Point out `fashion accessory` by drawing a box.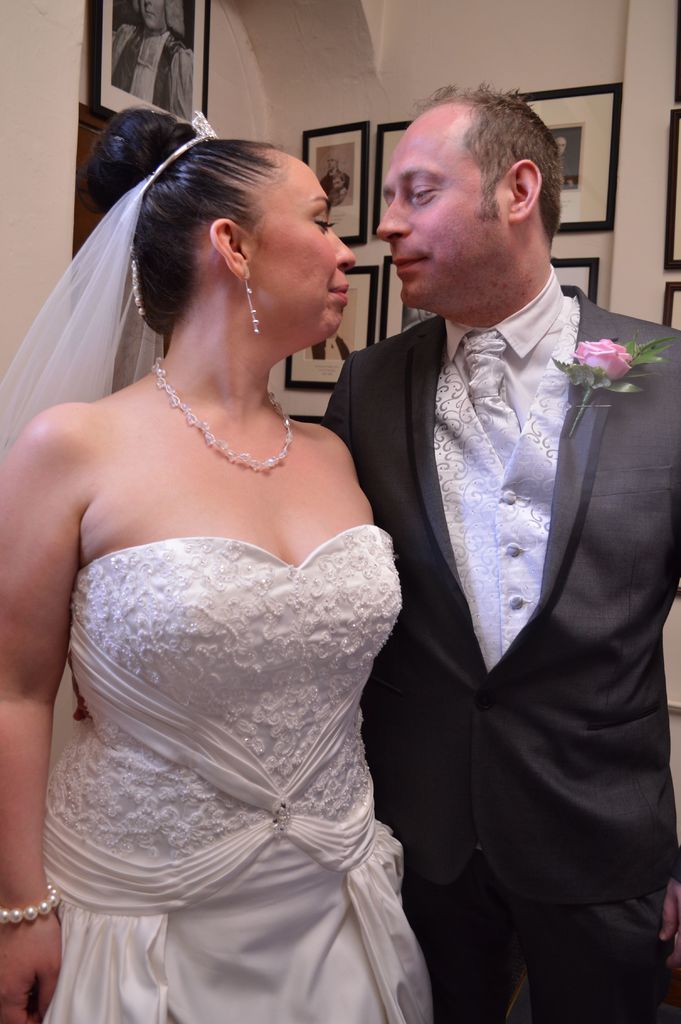
(0, 881, 56, 925).
